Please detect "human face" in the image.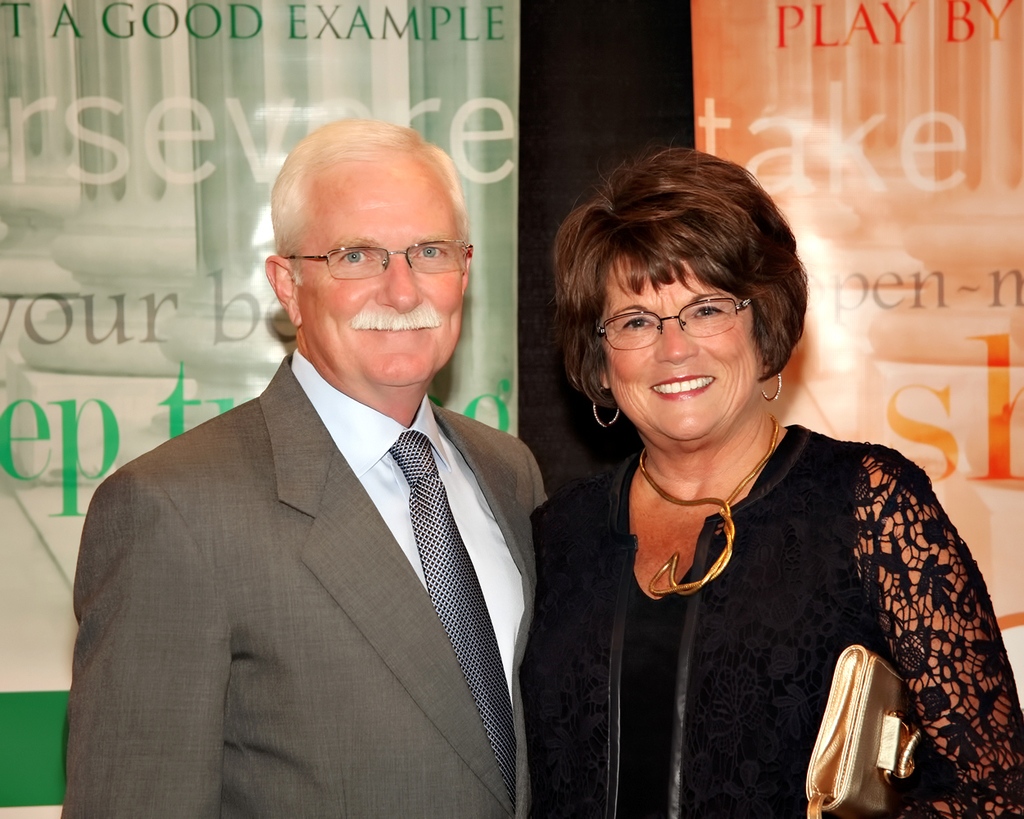
(292,159,462,396).
